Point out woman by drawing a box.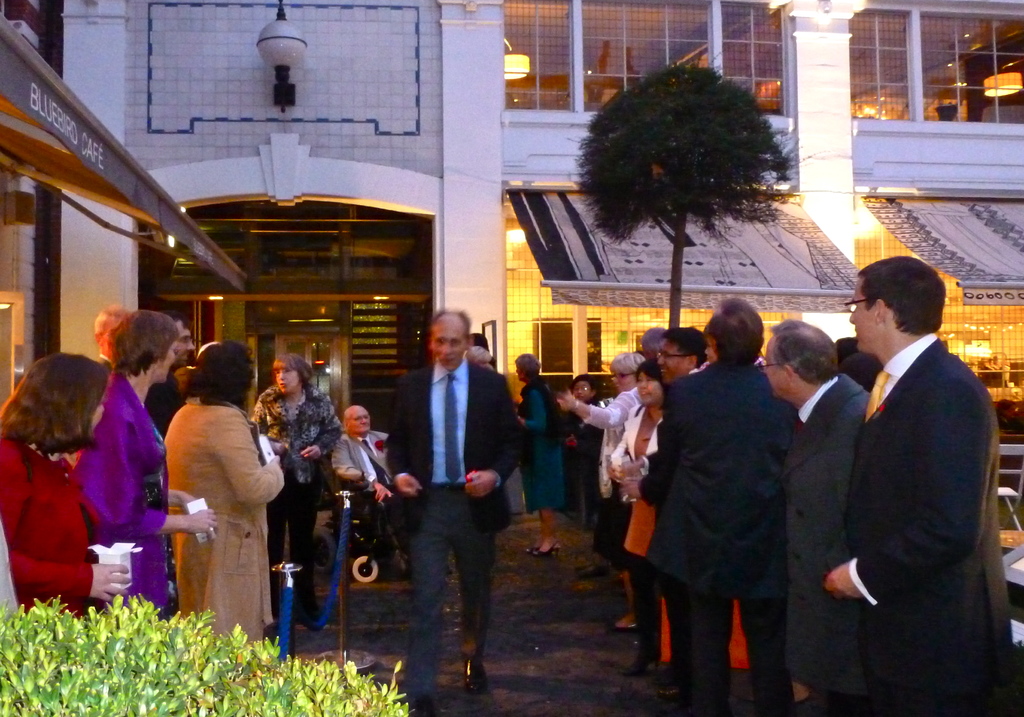
[left=609, top=361, right=666, bottom=679].
